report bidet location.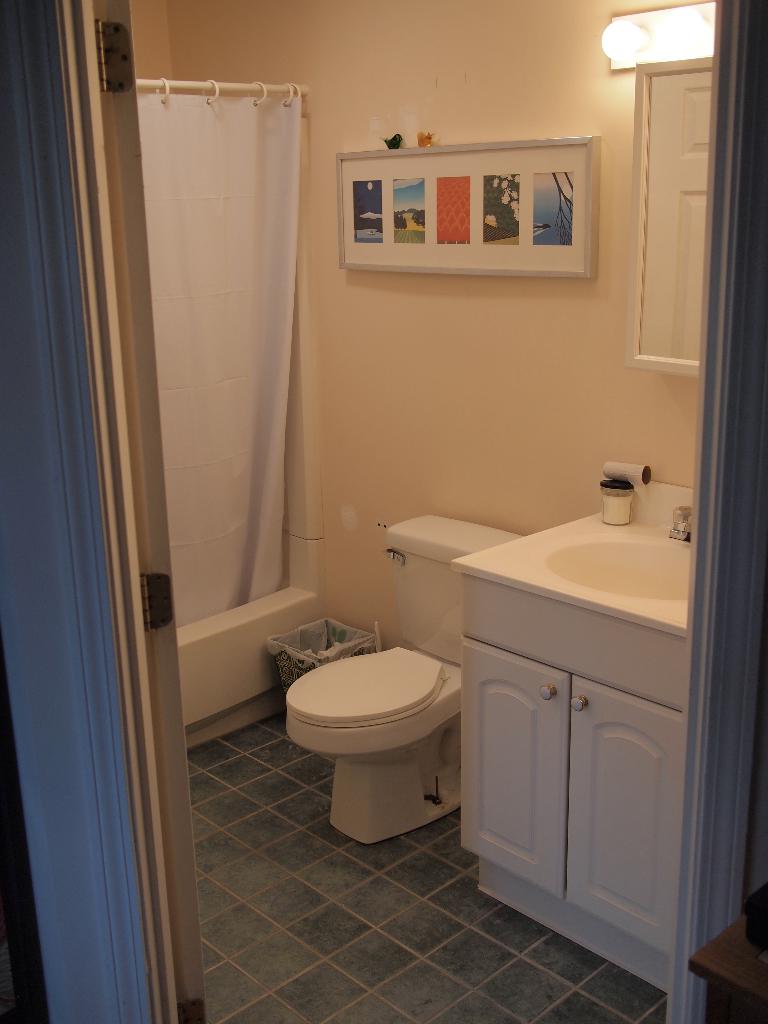
Report: bbox(284, 645, 454, 847).
